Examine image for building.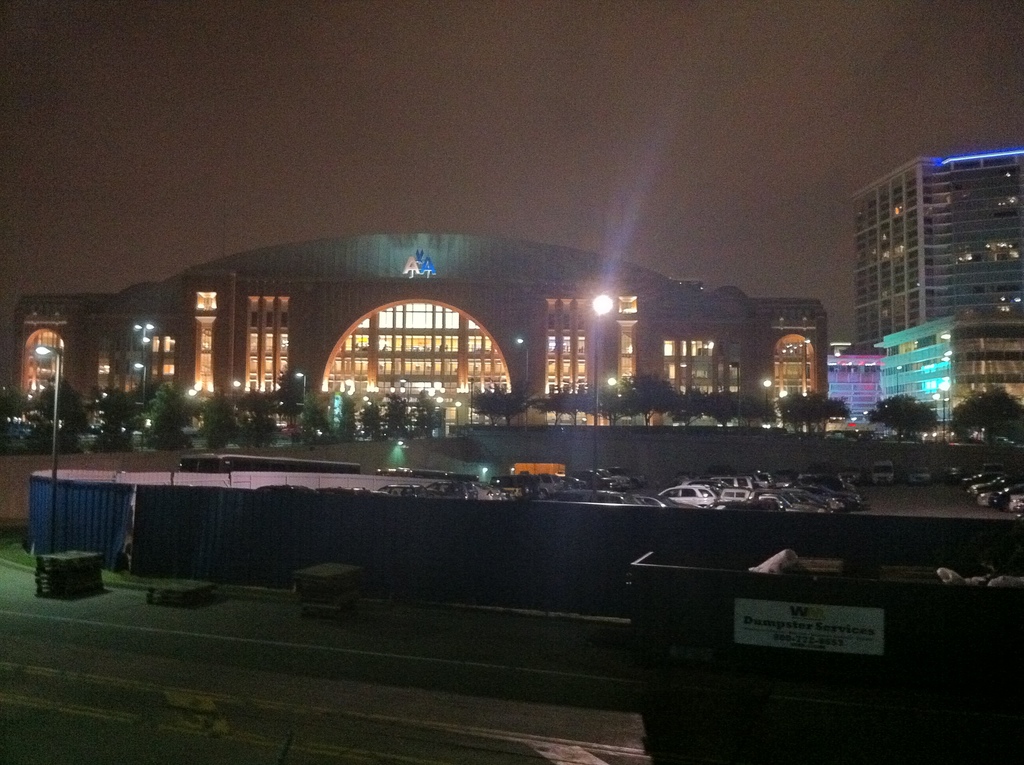
Examination result: detection(3, 231, 829, 427).
